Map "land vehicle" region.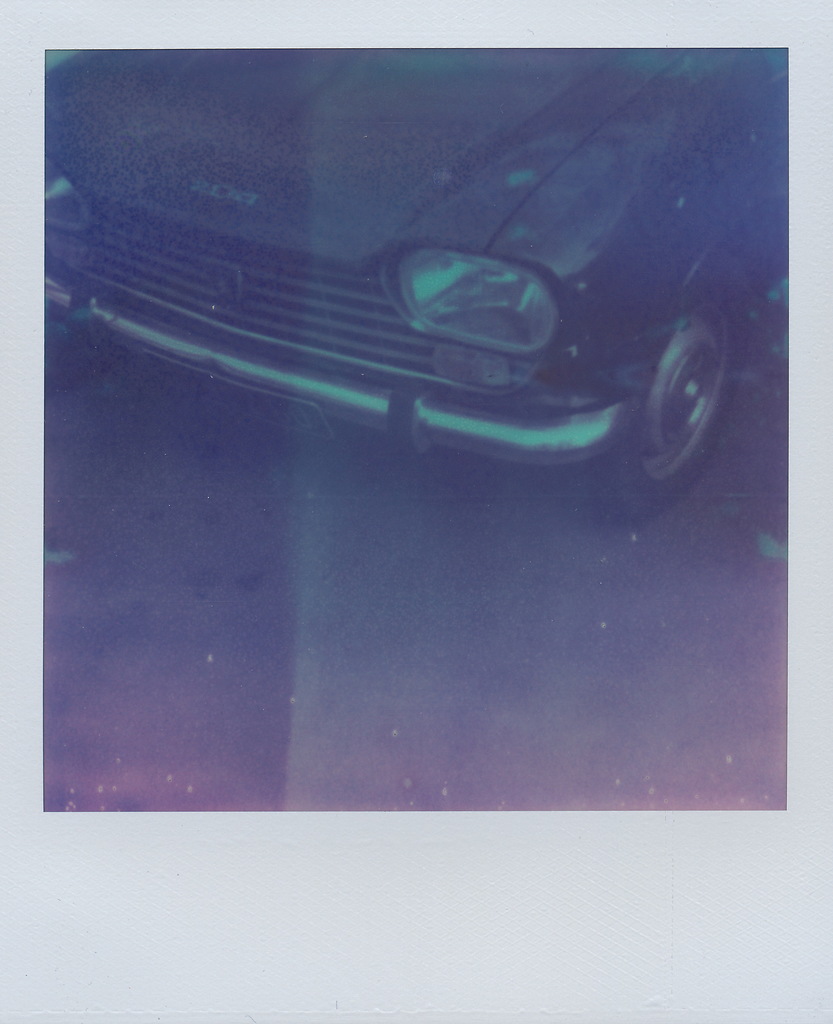
Mapped to x1=146, y1=30, x2=785, y2=527.
